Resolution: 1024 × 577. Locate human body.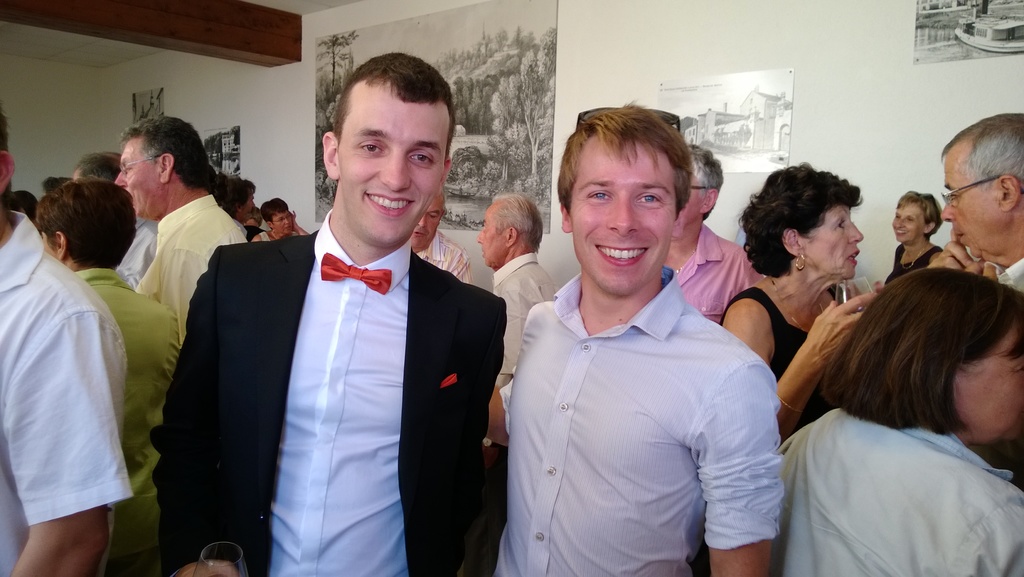
<bbox>760, 264, 1023, 576</bbox>.
